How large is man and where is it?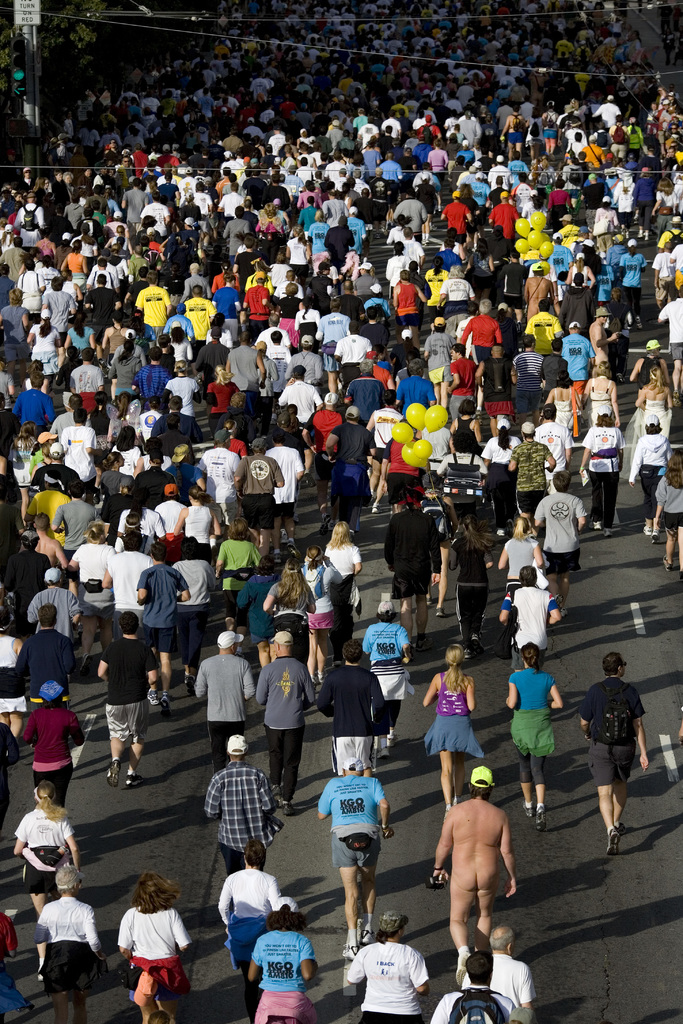
Bounding box: (left=389, top=497, right=445, bottom=651).
